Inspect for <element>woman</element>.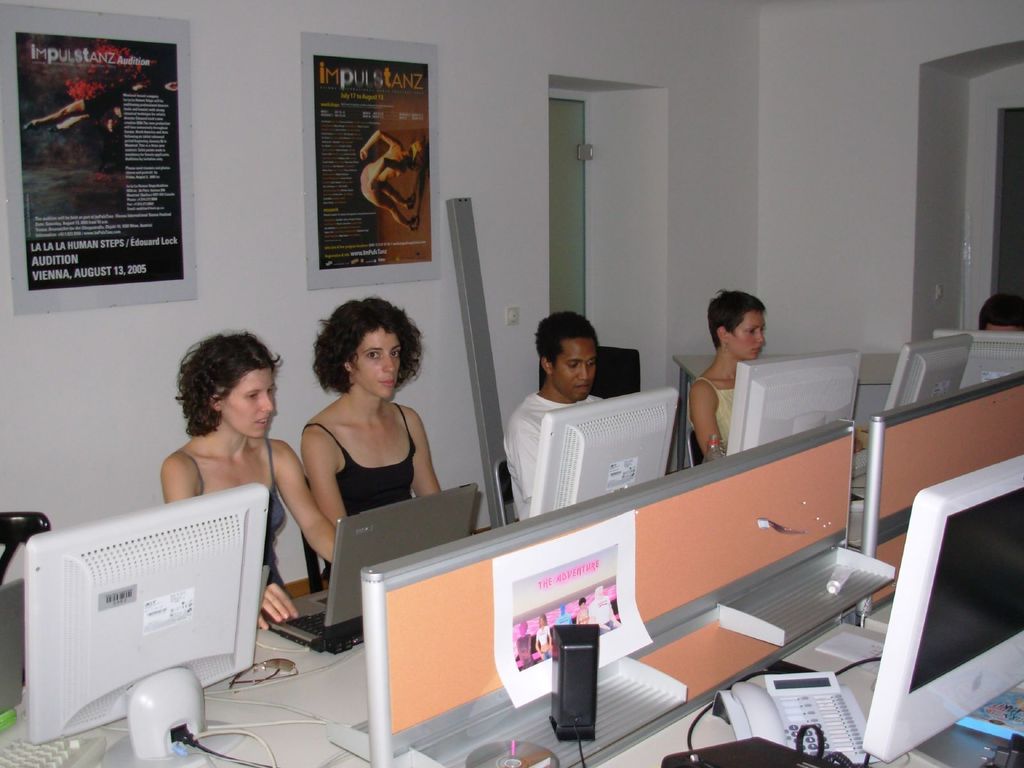
Inspection: BBox(161, 330, 346, 632).
